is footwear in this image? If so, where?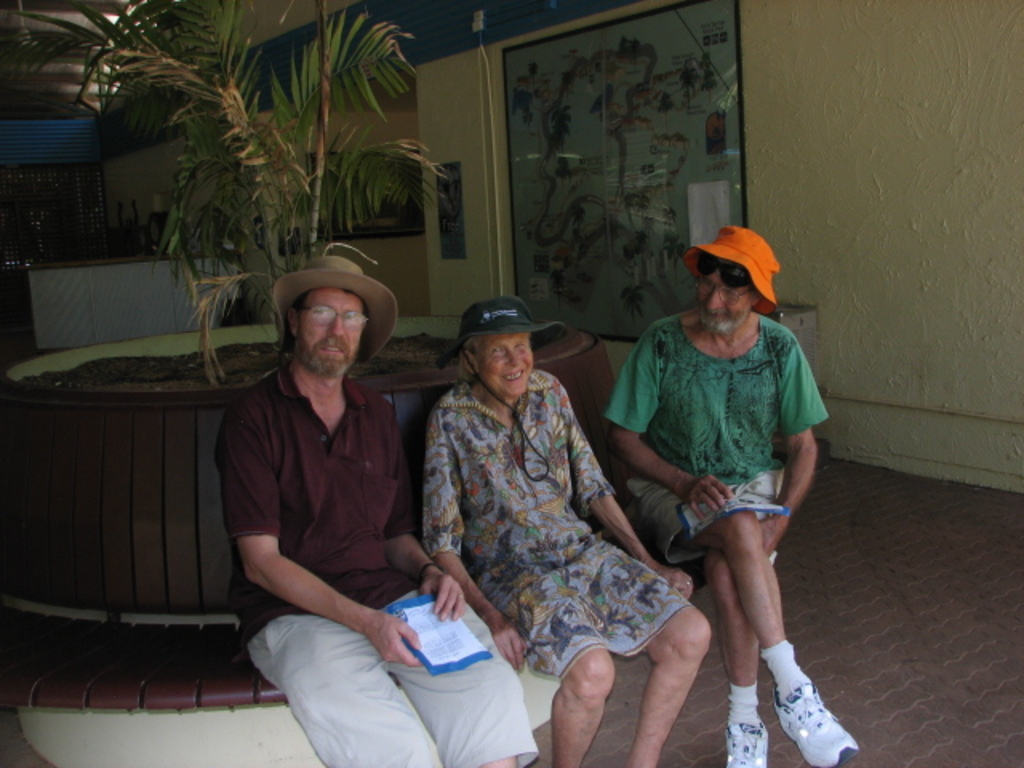
Yes, at l=723, t=722, r=771, b=766.
